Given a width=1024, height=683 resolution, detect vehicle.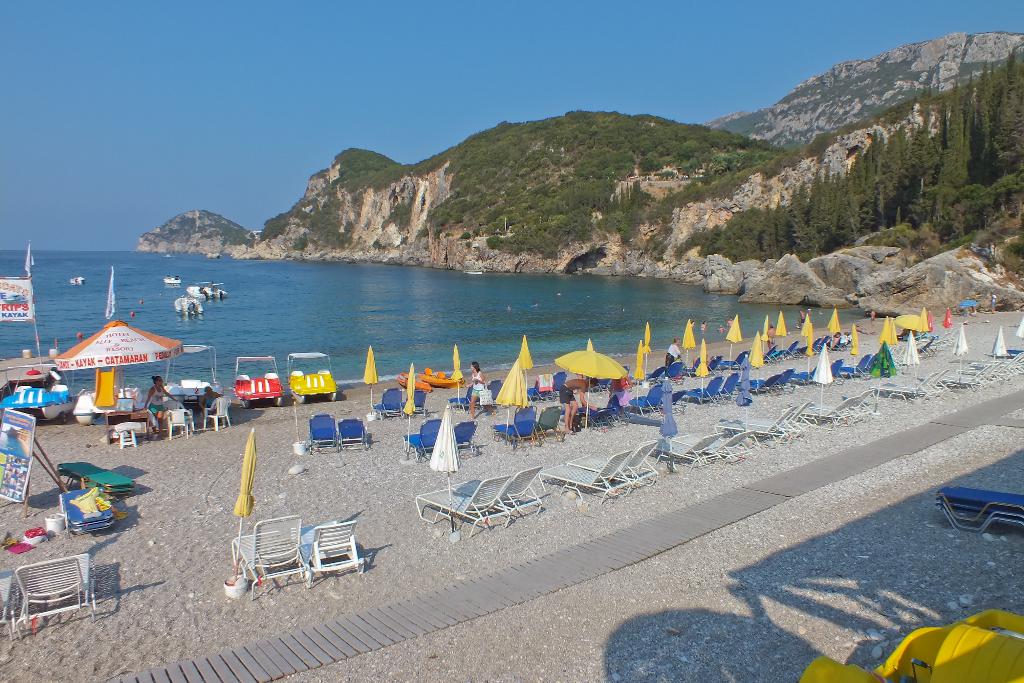
286 352 342 404.
